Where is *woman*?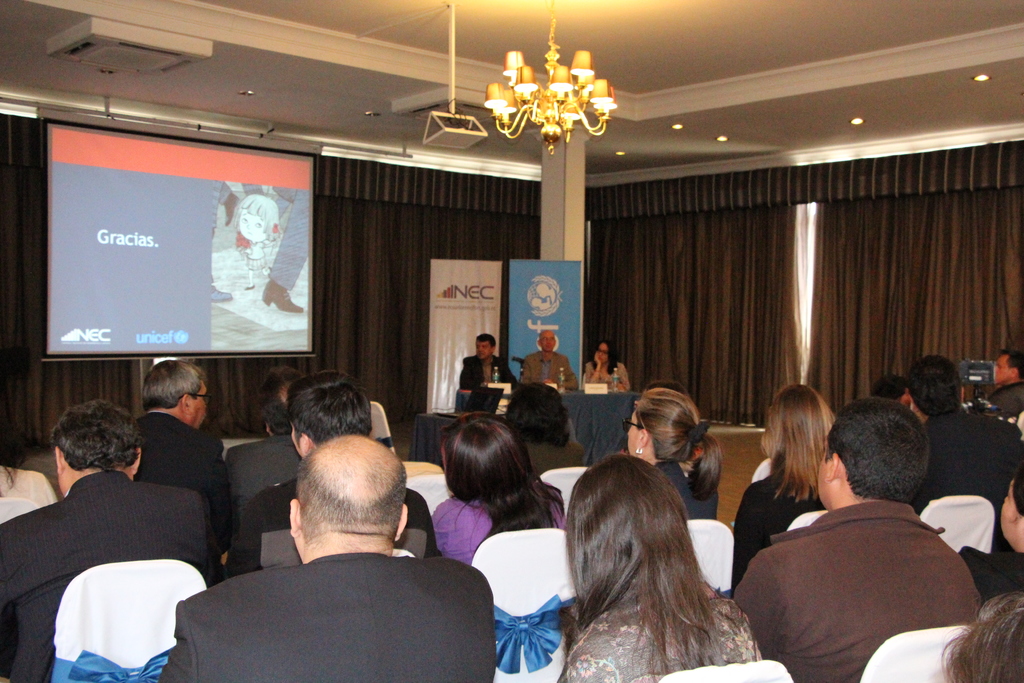
x1=580 y1=338 x2=636 y2=392.
